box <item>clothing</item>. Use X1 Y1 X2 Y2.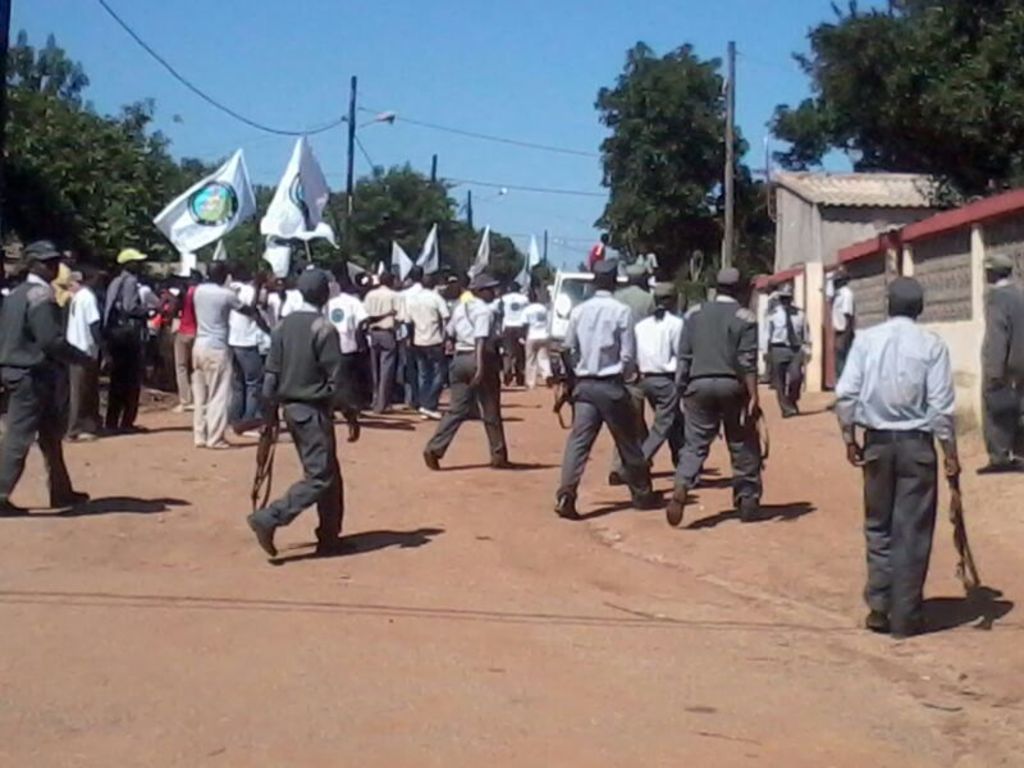
257 307 343 531.
